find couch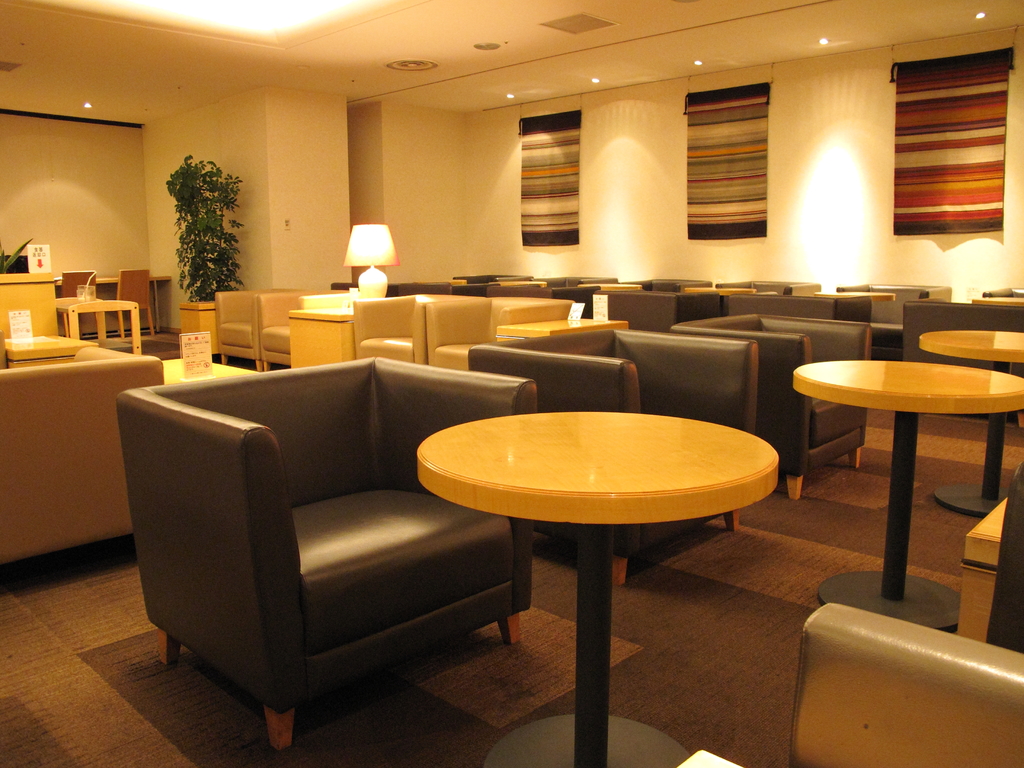
box(723, 293, 870, 323)
